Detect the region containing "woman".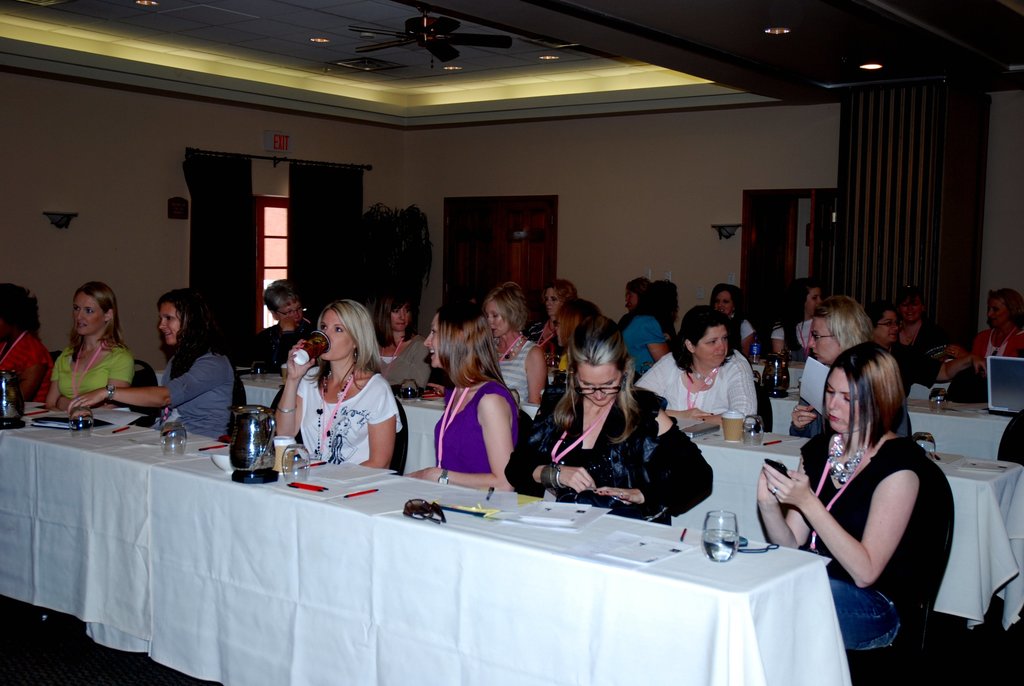
left=756, top=343, right=927, bottom=644.
